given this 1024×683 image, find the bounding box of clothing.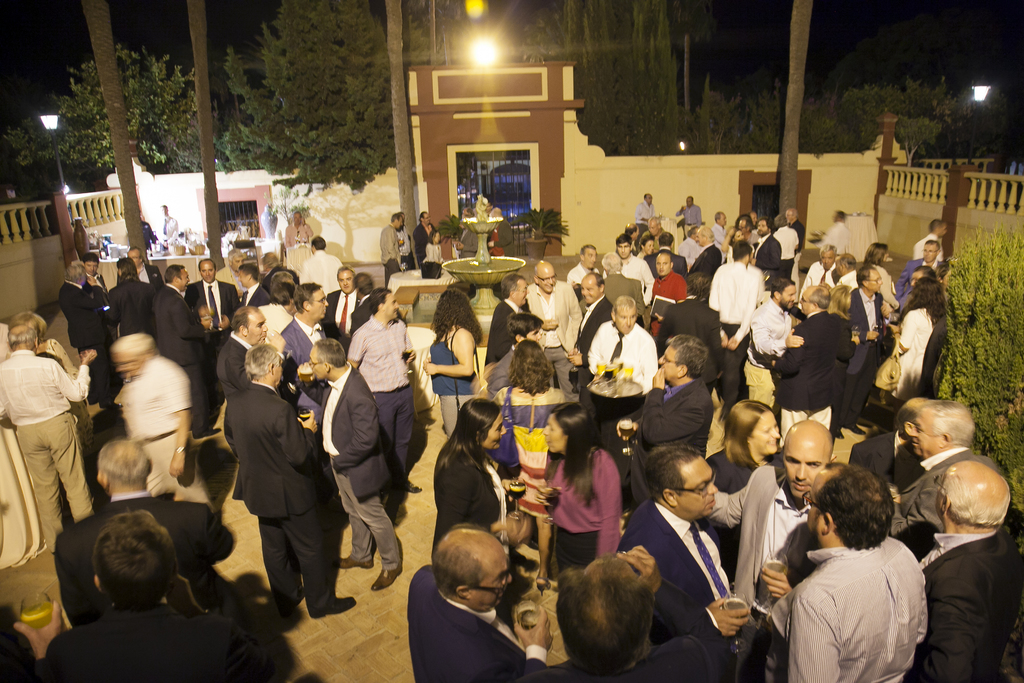
(x1=182, y1=276, x2=244, y2=334).
